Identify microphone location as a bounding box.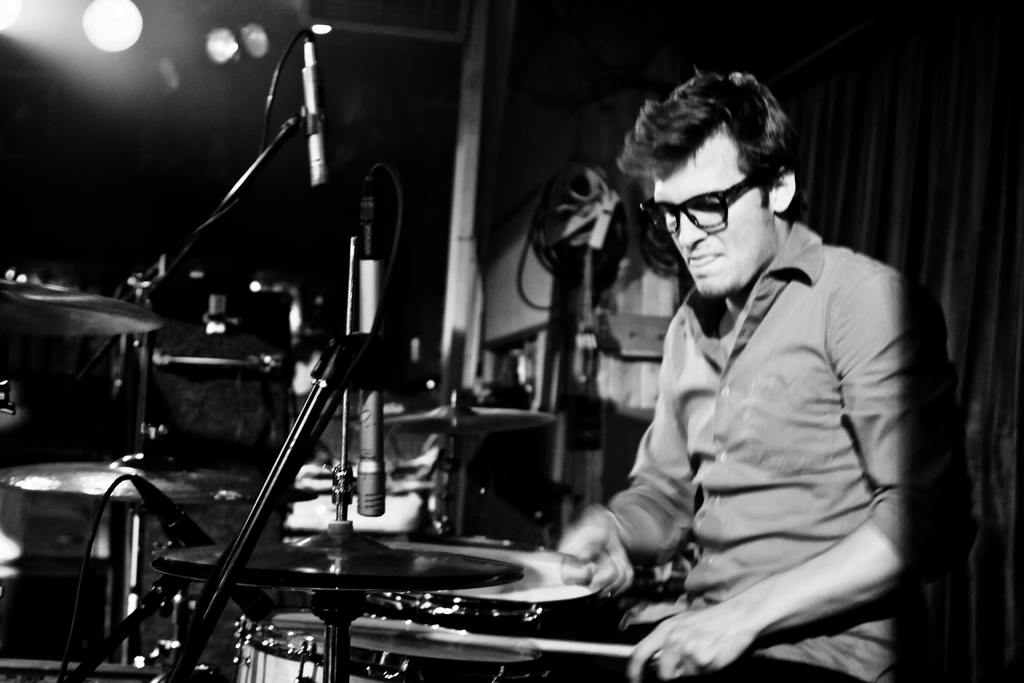
bbox(301, 37, 326, 187).
